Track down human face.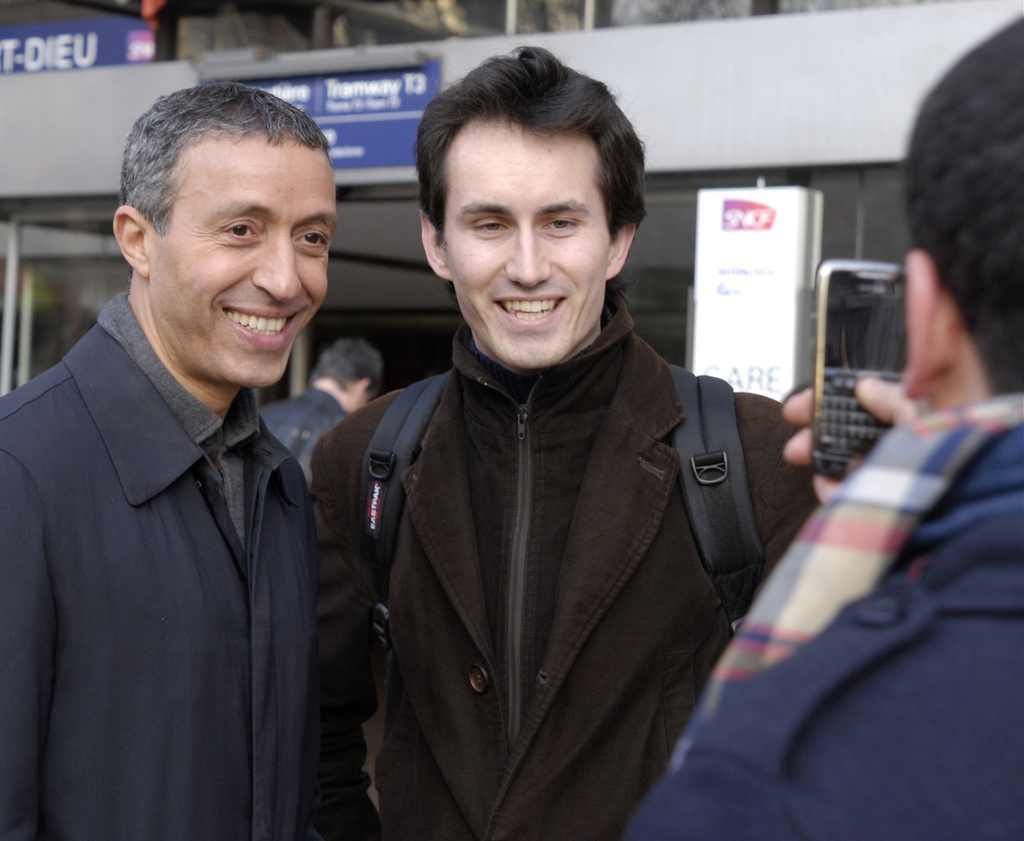
Tracked to [x1=435, y1=118, x2=617, y2=366].
